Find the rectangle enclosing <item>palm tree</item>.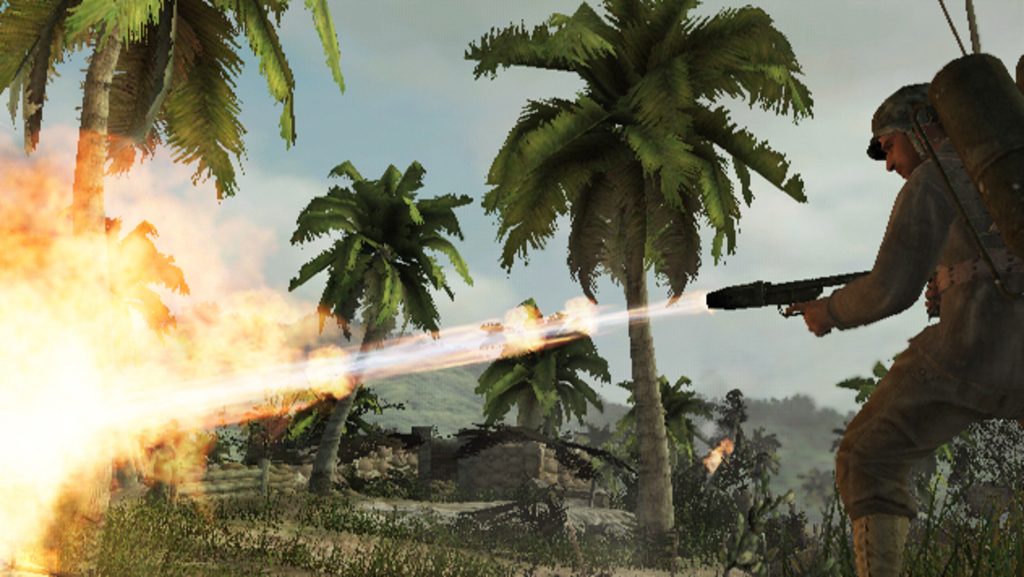
l=282, t=156, r=478, b=501.
